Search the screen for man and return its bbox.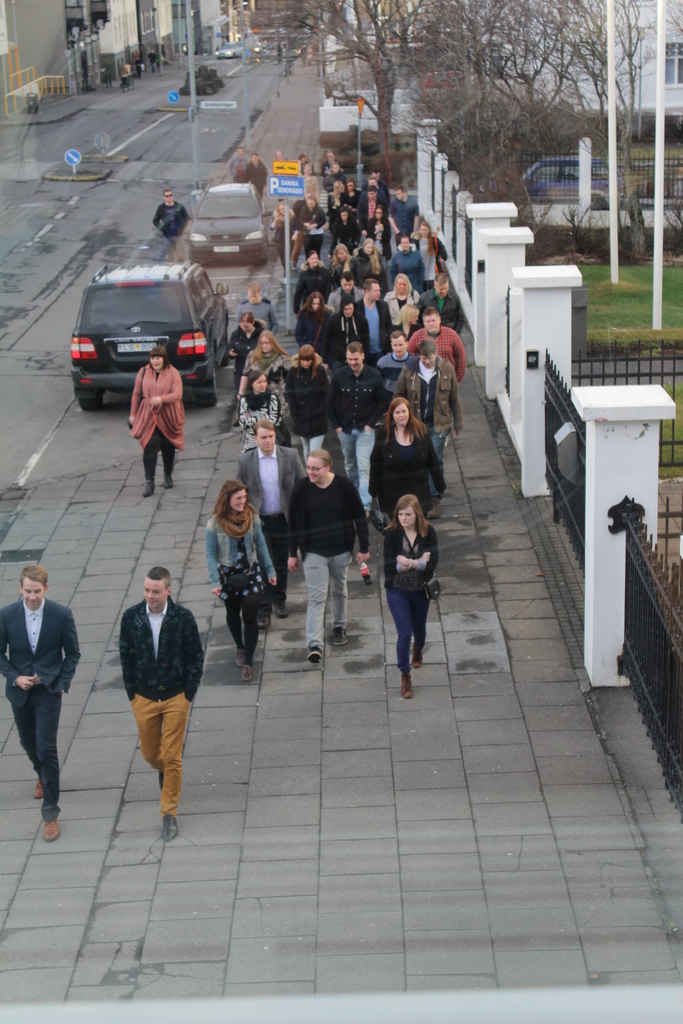
Found: (327,275,367,312).
